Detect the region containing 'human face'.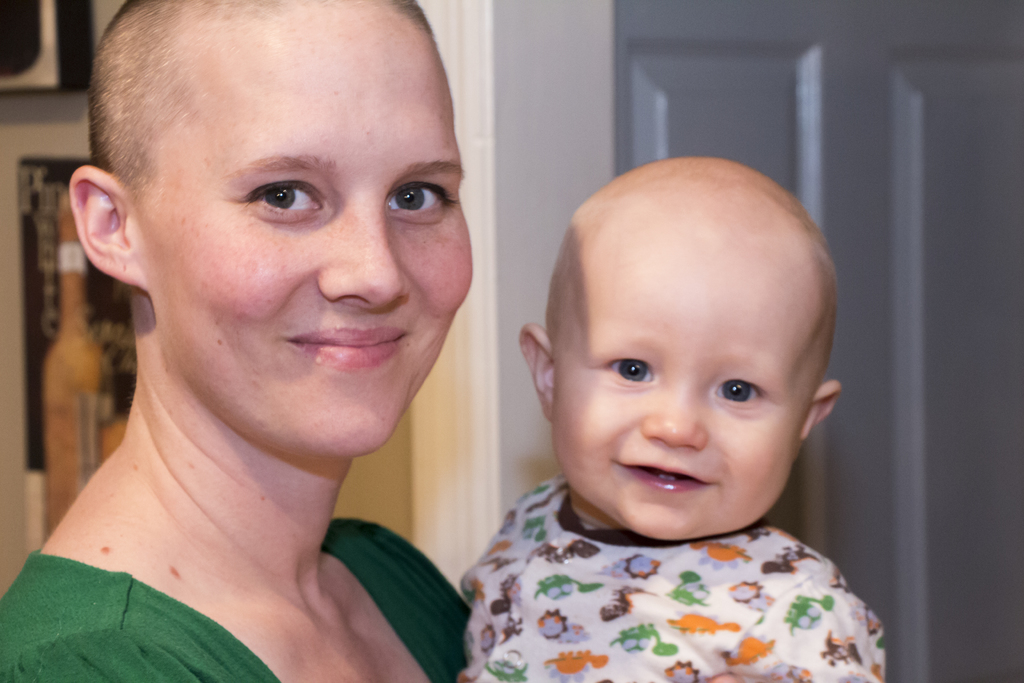
<bbox>548, 213, 794, 559</bbox>.
